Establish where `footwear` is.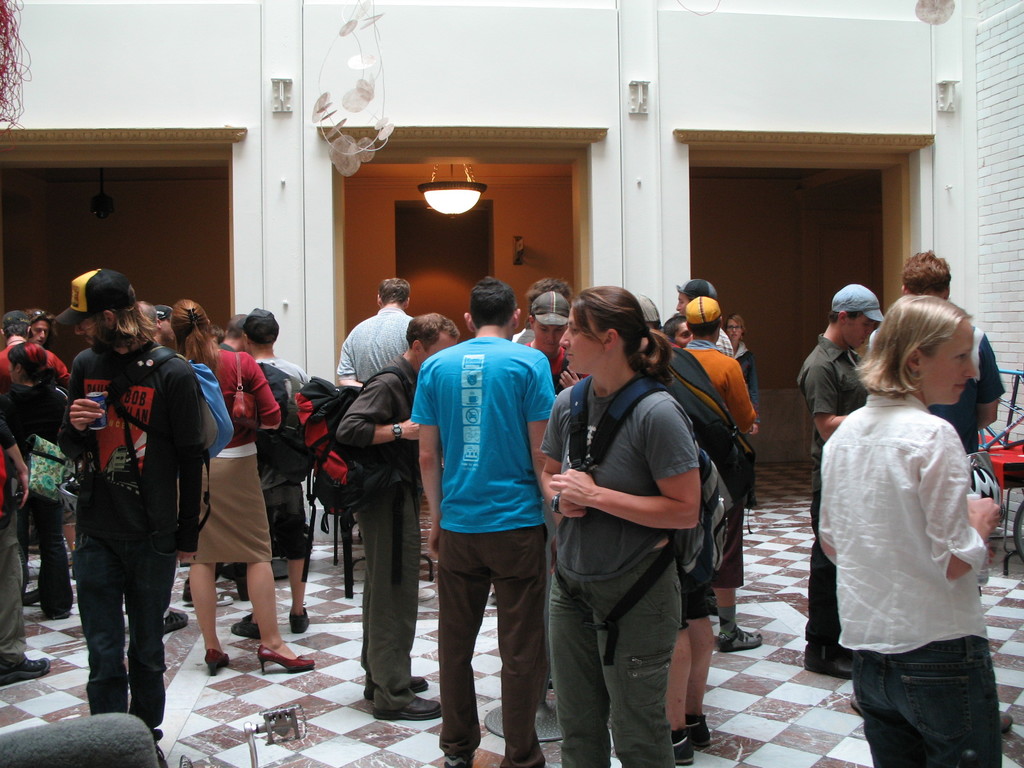
Established at {"x1": 850, "y1": 689, "x2": 862, "y2": 719}.
